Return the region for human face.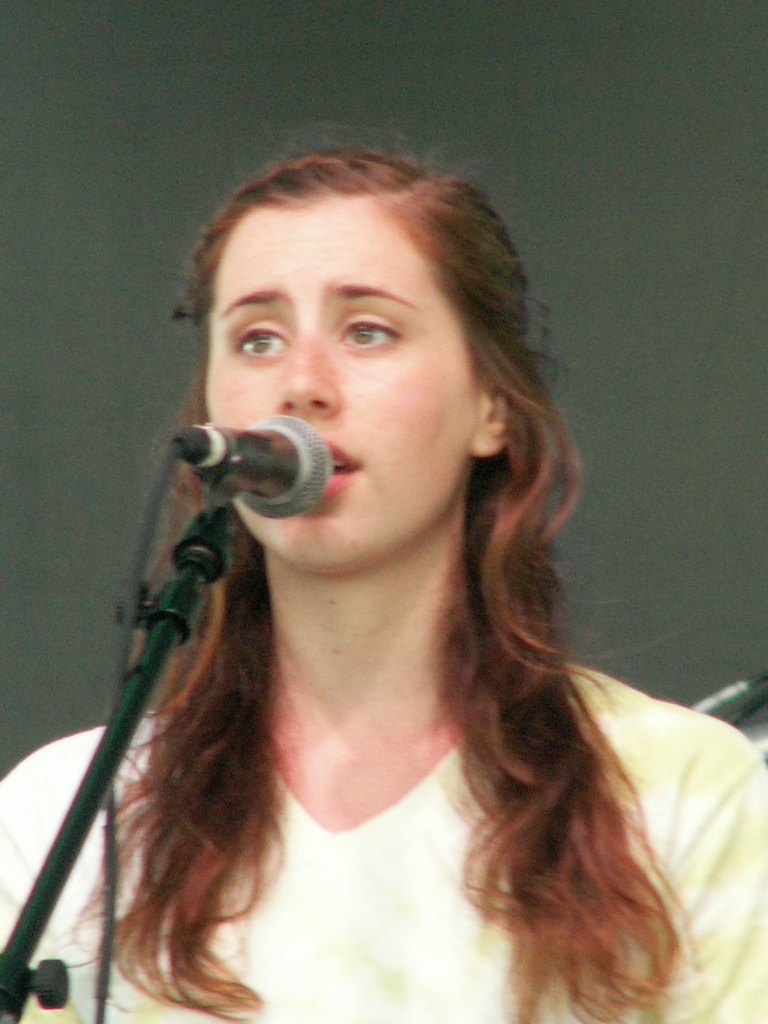
Rect(205, 214, 483, 577).
